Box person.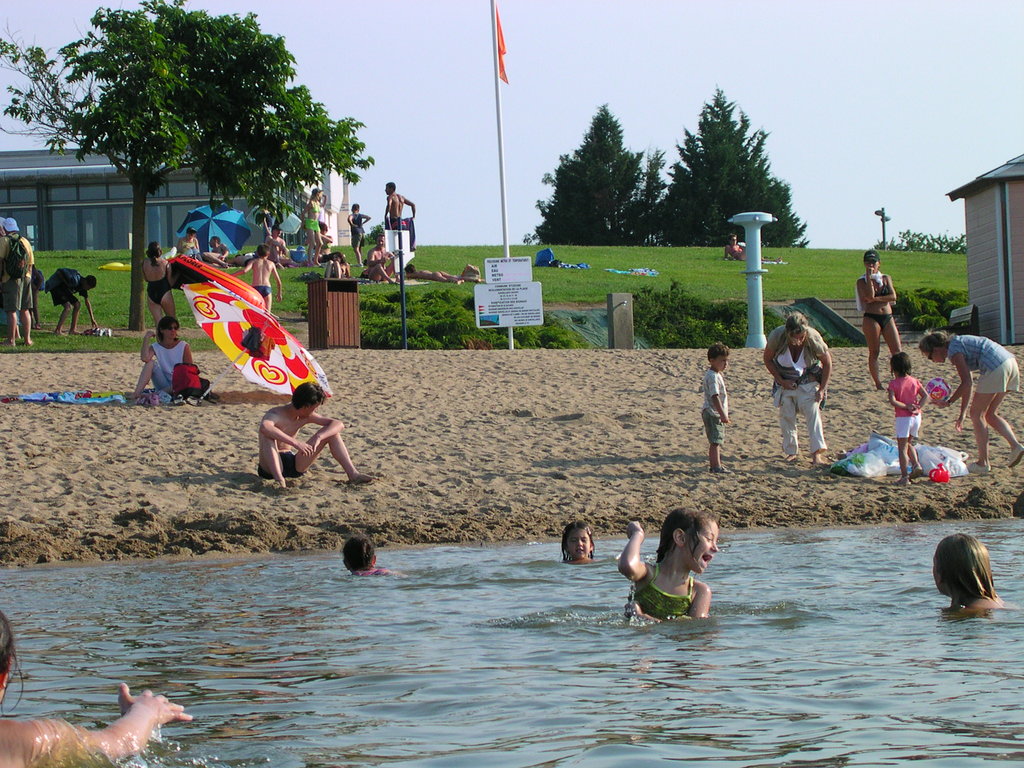
917/327/1012/470.
